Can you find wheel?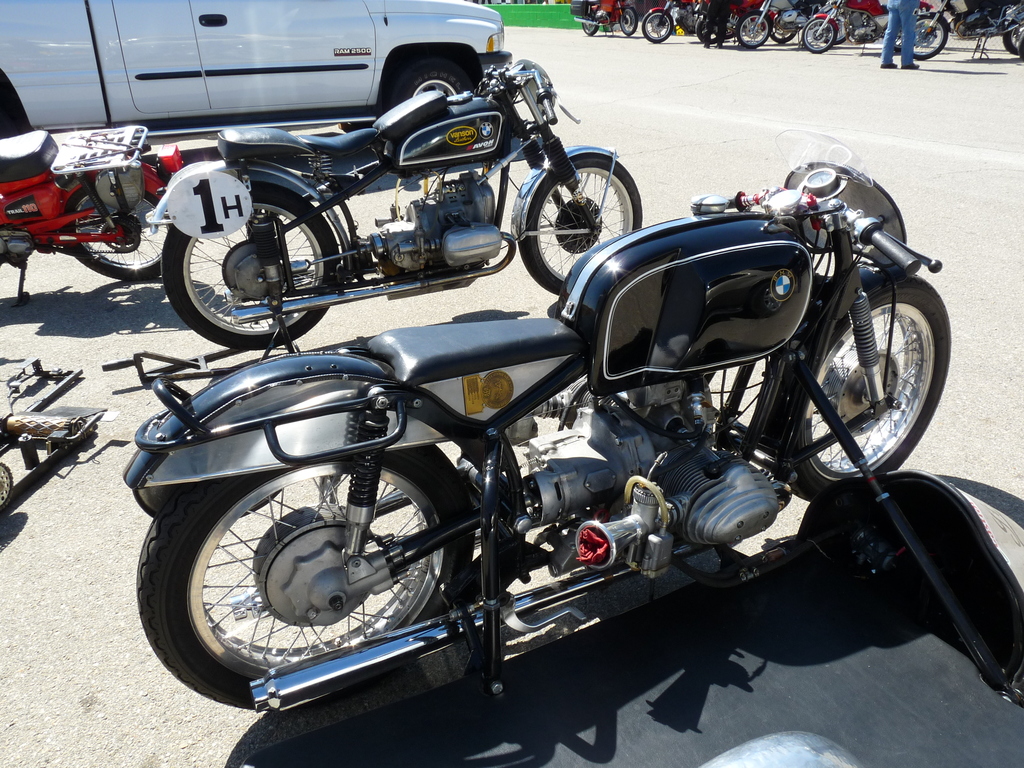
Yes, bounding box: (580,21,598,36).
